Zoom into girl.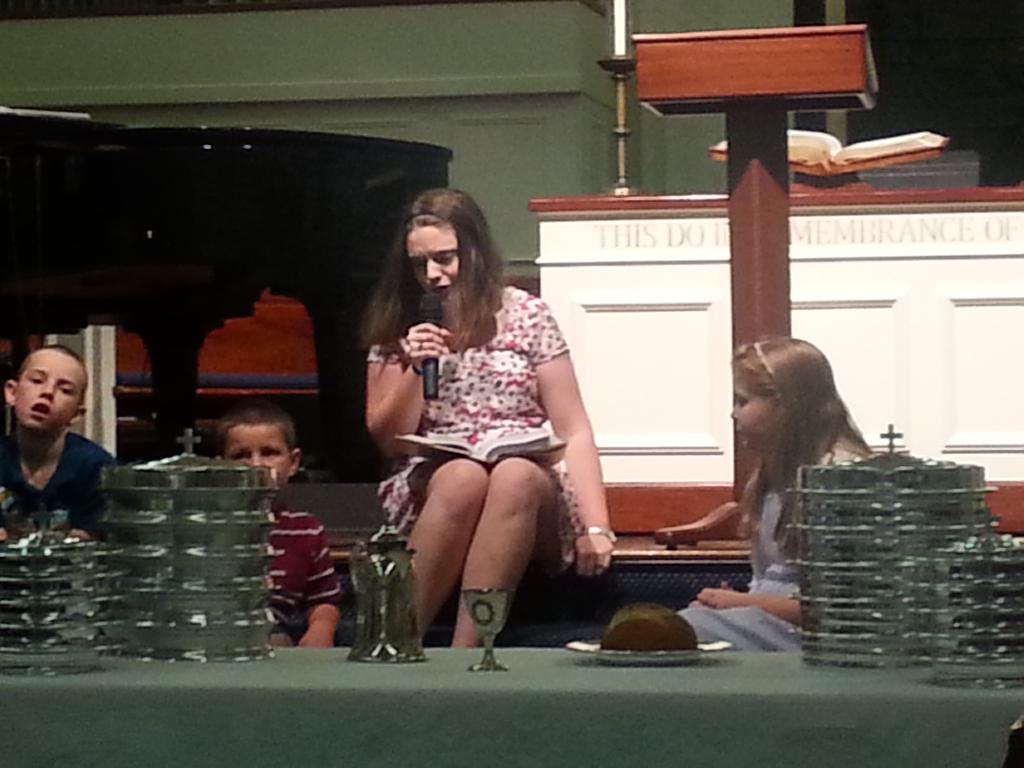
Zoom target: [357, 184, 619, 643].
